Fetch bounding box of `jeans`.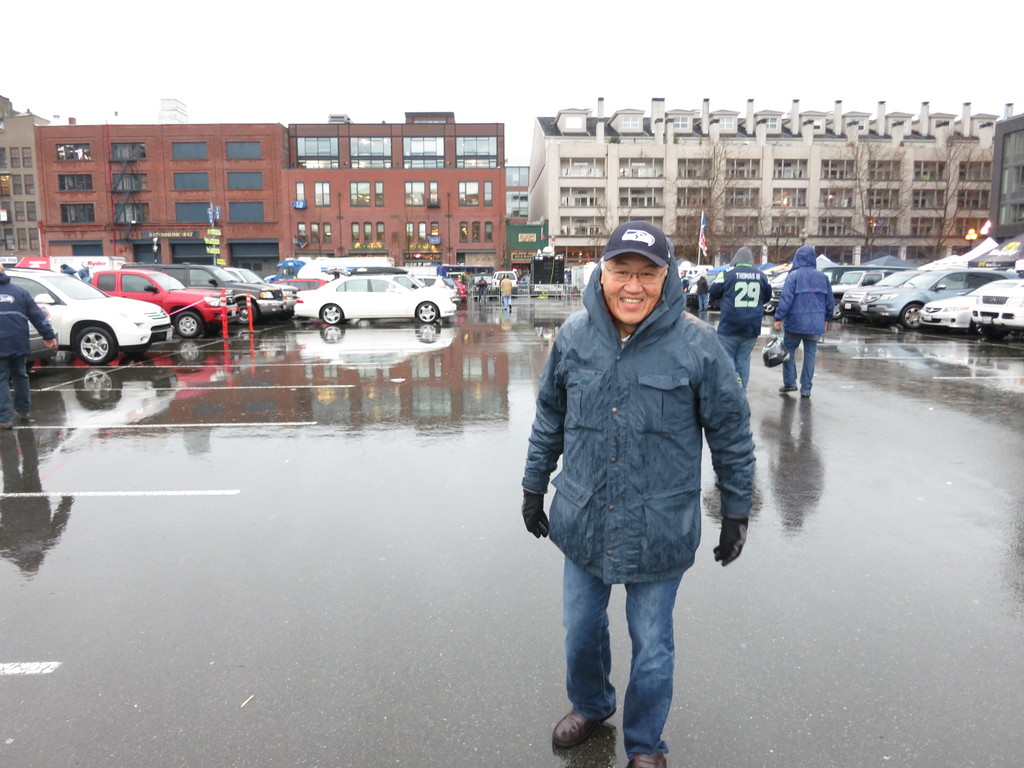
Bbox: Rect(504, 295, 512, 310).
